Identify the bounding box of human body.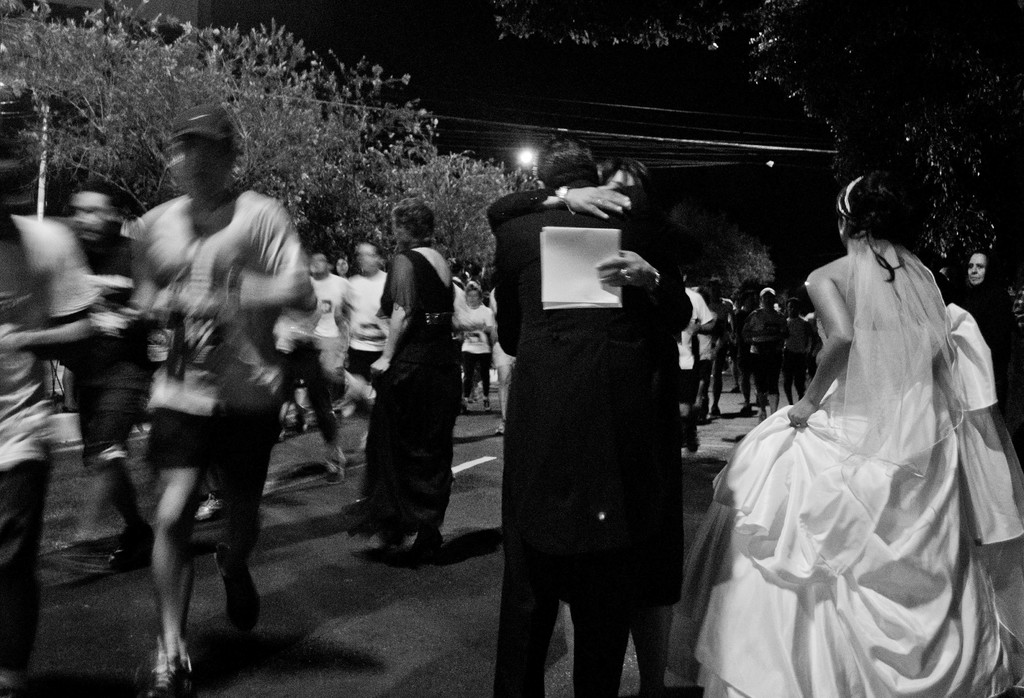
[742, 286, 791, 409].
